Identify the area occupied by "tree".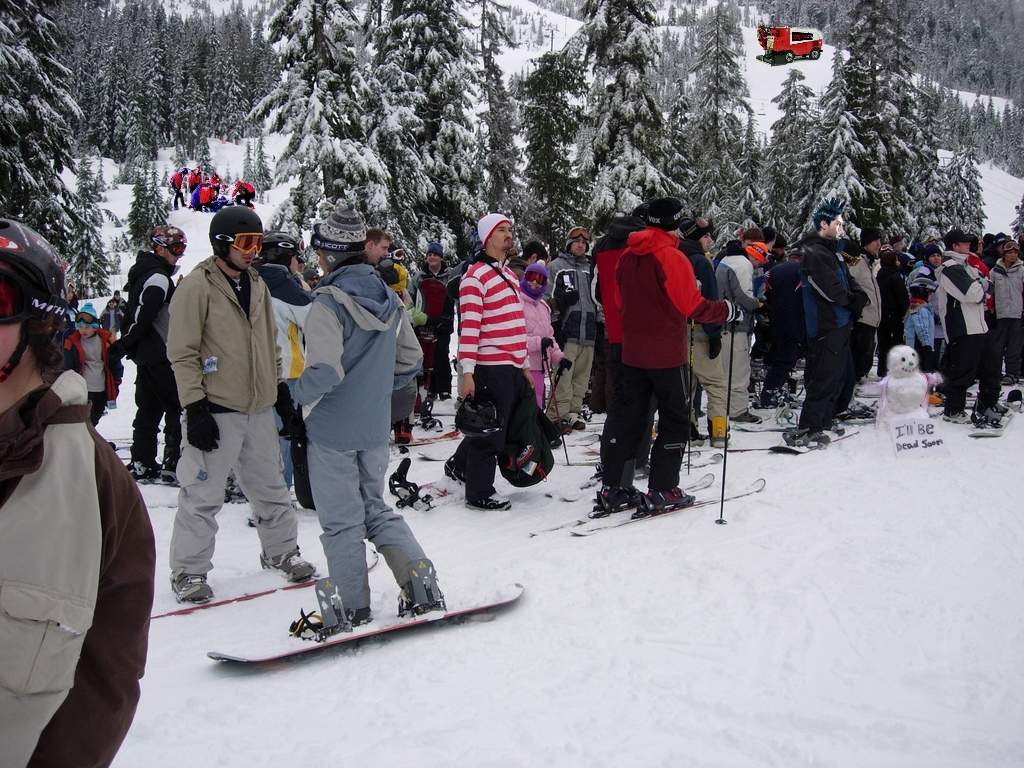
Area: (x1=365, y1=0, x2=491, y2=287).
